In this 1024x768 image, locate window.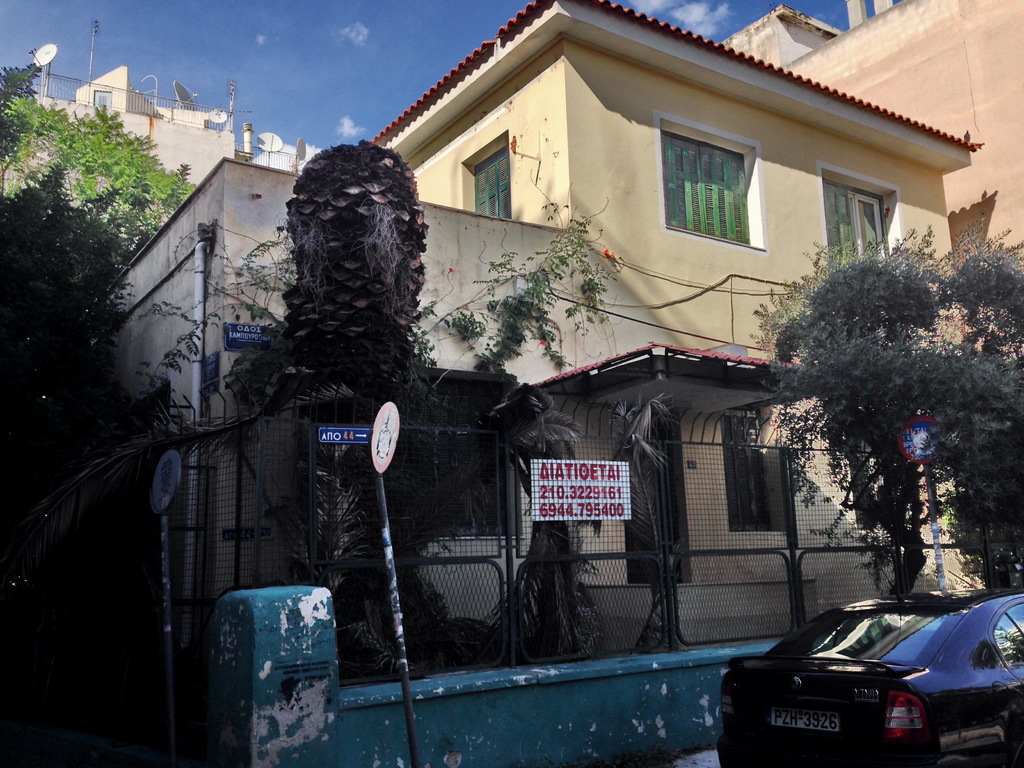
Bounding box: BBox(665, 137, 755, 248).
